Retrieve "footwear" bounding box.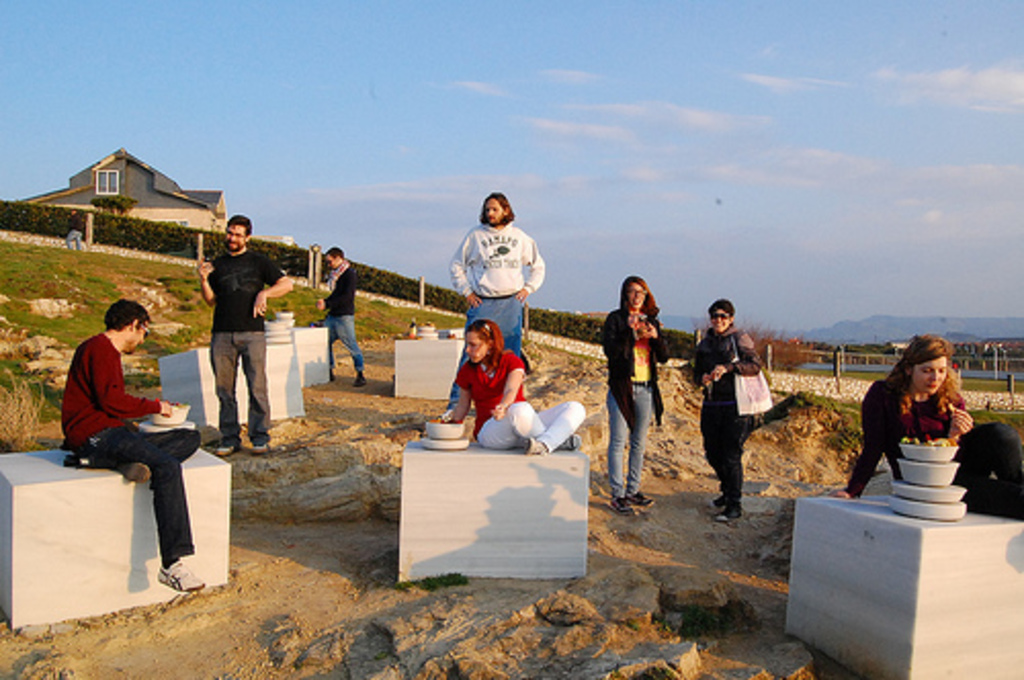
Bounding box: x1=633 y1=490 x2=657 y2=508.
